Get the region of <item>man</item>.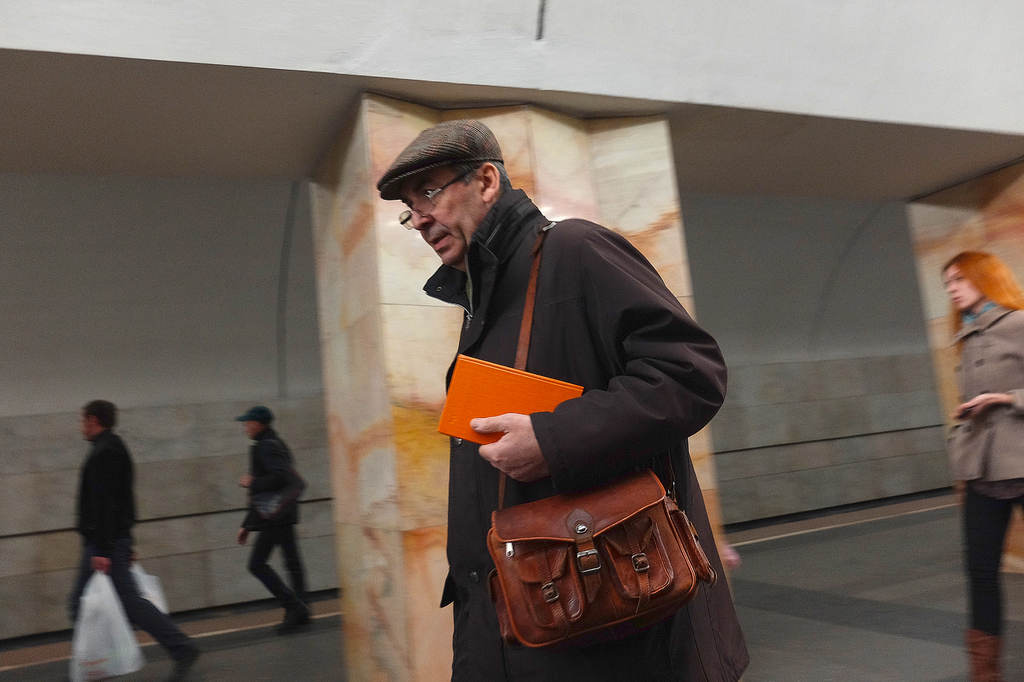
select_region(362, 115, 770, 681).
